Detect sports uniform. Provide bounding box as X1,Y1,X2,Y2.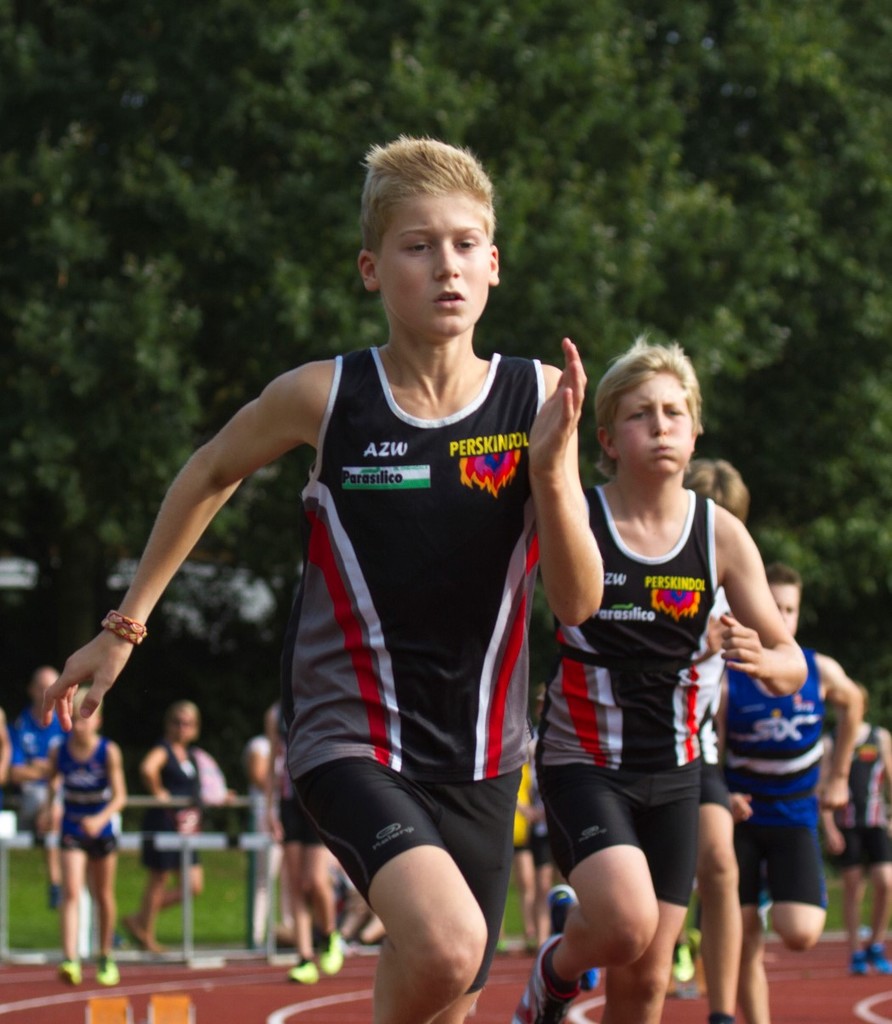
206,193,595,1004.
